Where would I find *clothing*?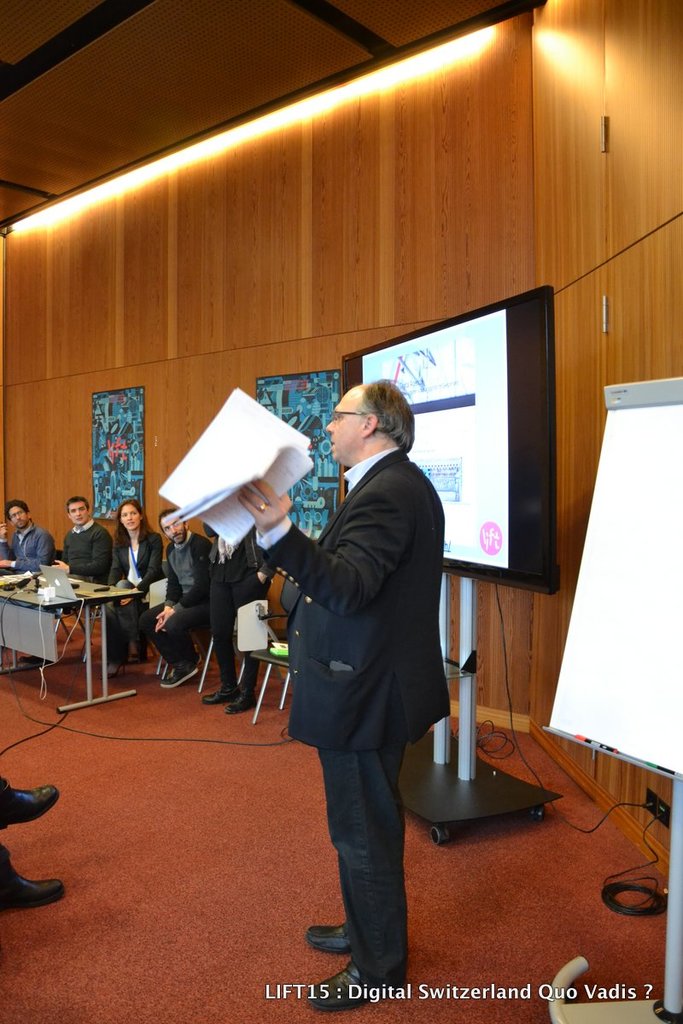
At crop(59, 518, 108, 589).
